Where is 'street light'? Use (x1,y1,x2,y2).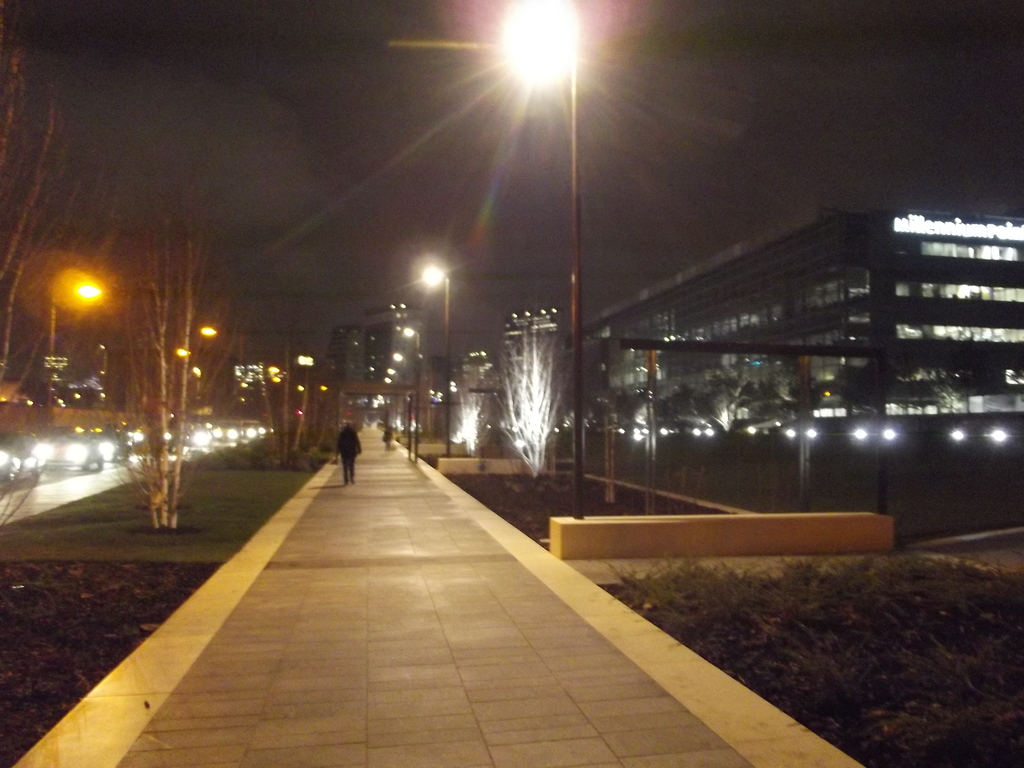
(45,264,104,406).
